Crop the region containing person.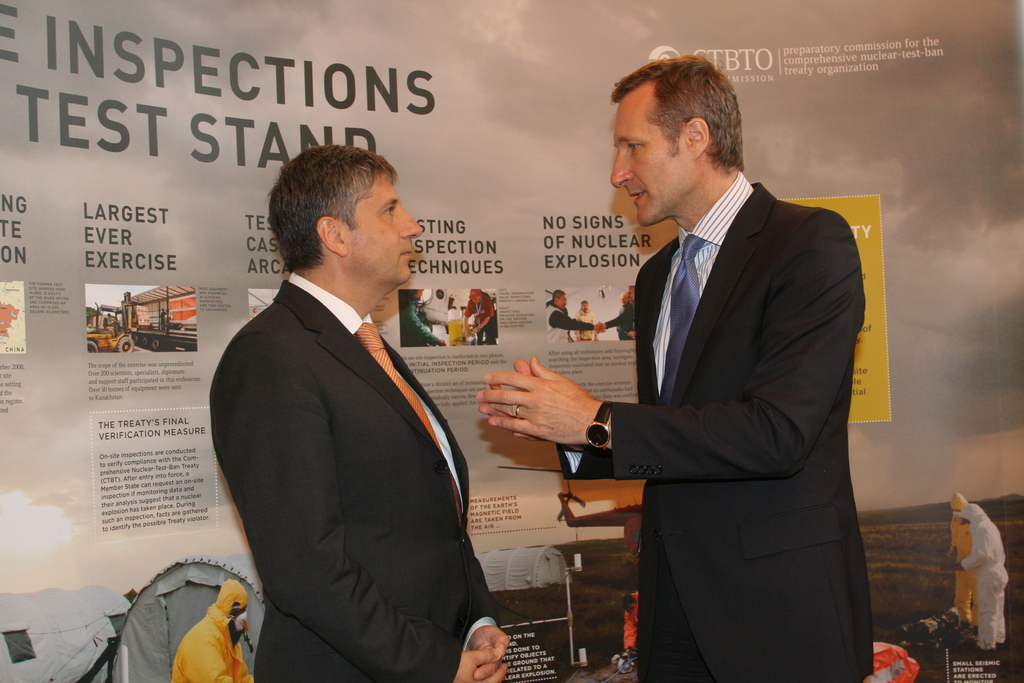
Crop region: BBox(543, 288, 605, 342).
